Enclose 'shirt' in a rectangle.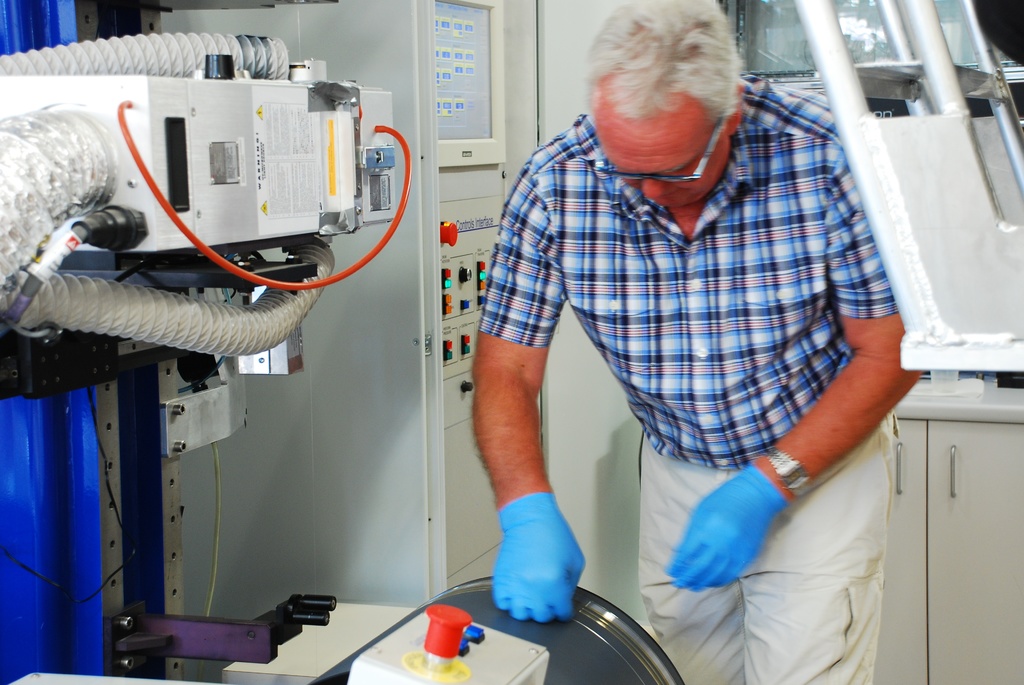
[469,90,886,484].
